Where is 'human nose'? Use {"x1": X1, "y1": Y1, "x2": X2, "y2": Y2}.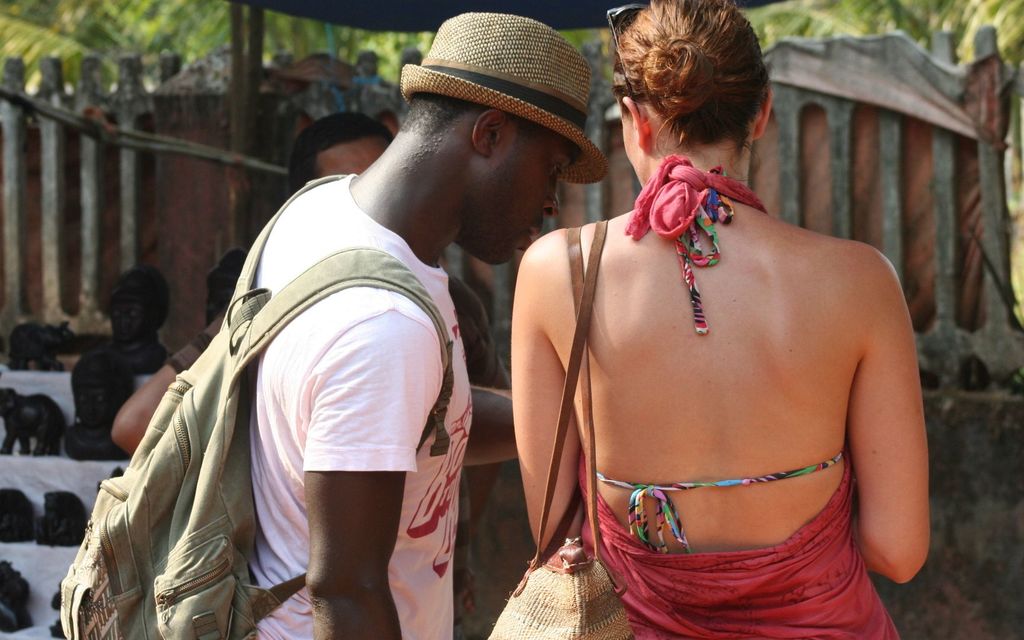
{"x1": 543, "y1": 180, "x2": 559, "y2": 218}.
